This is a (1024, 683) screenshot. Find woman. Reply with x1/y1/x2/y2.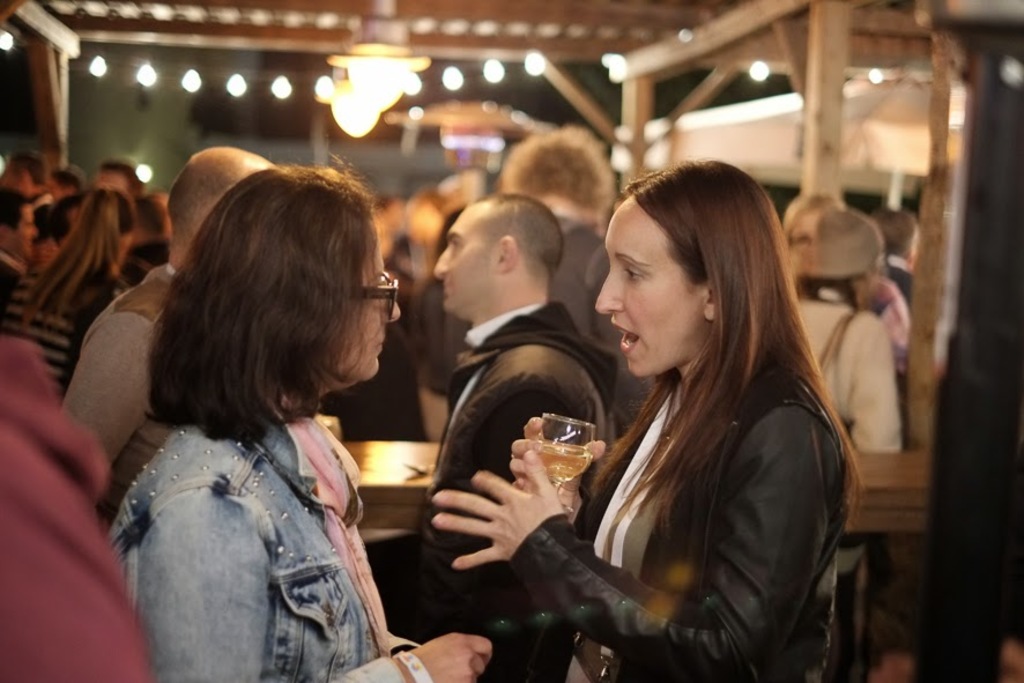
437/156/878/682.
